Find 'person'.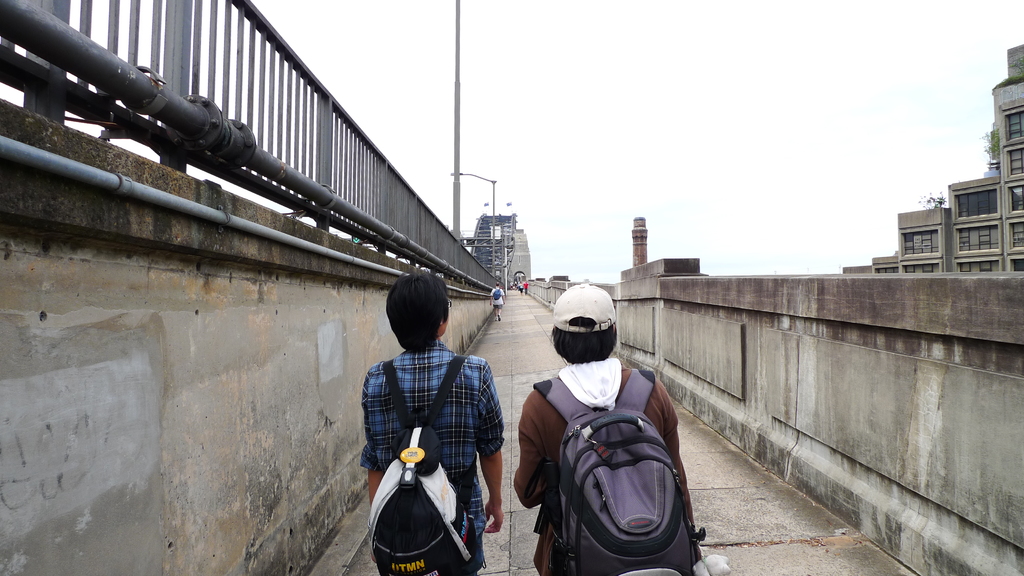
x1=509 y1=282 x2=703 y2=575.
